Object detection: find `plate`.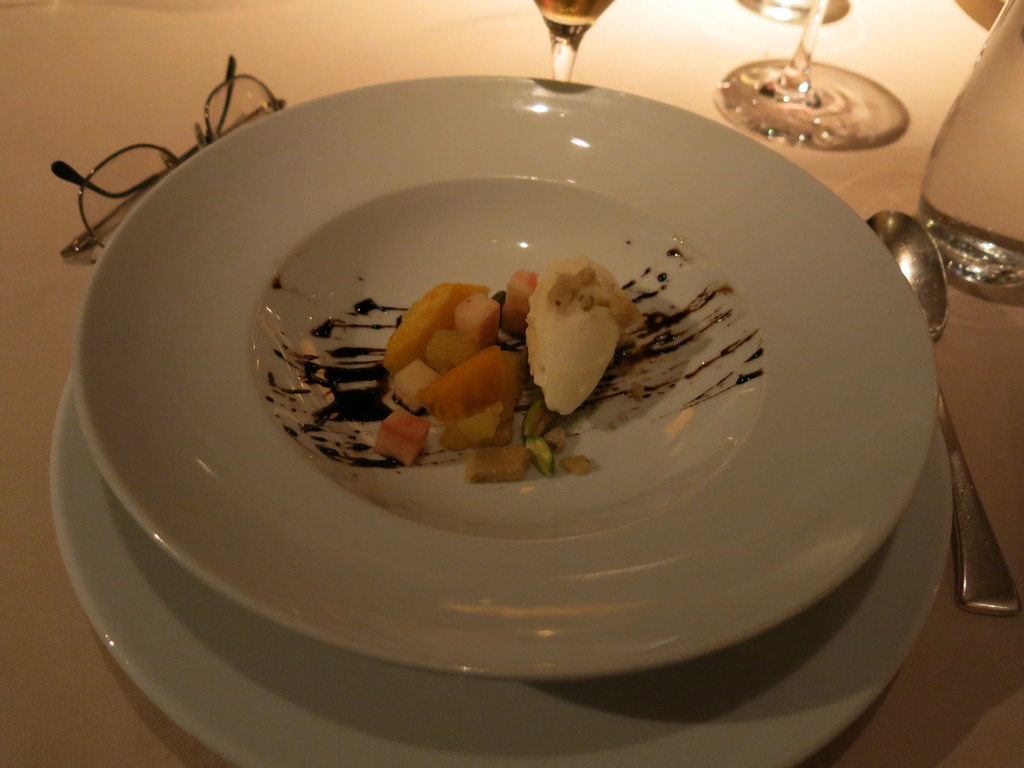
rect(49, 367, 957, 767).
